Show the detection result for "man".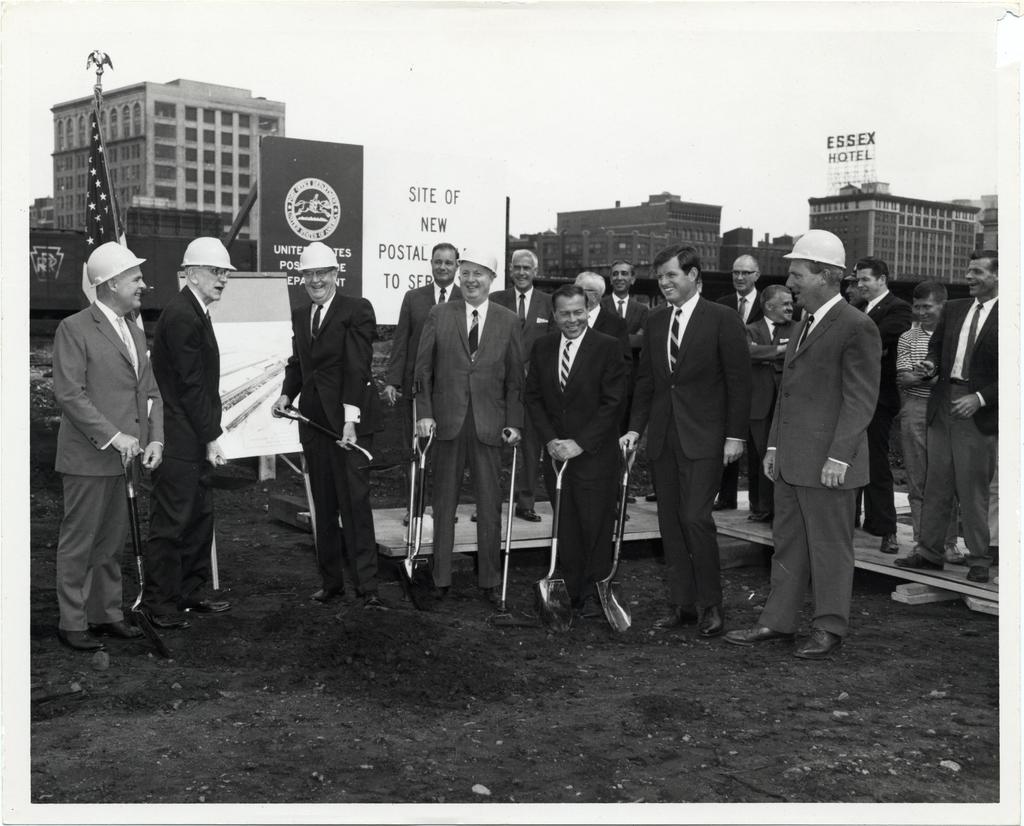
box=[861, 256, 910, 555].
